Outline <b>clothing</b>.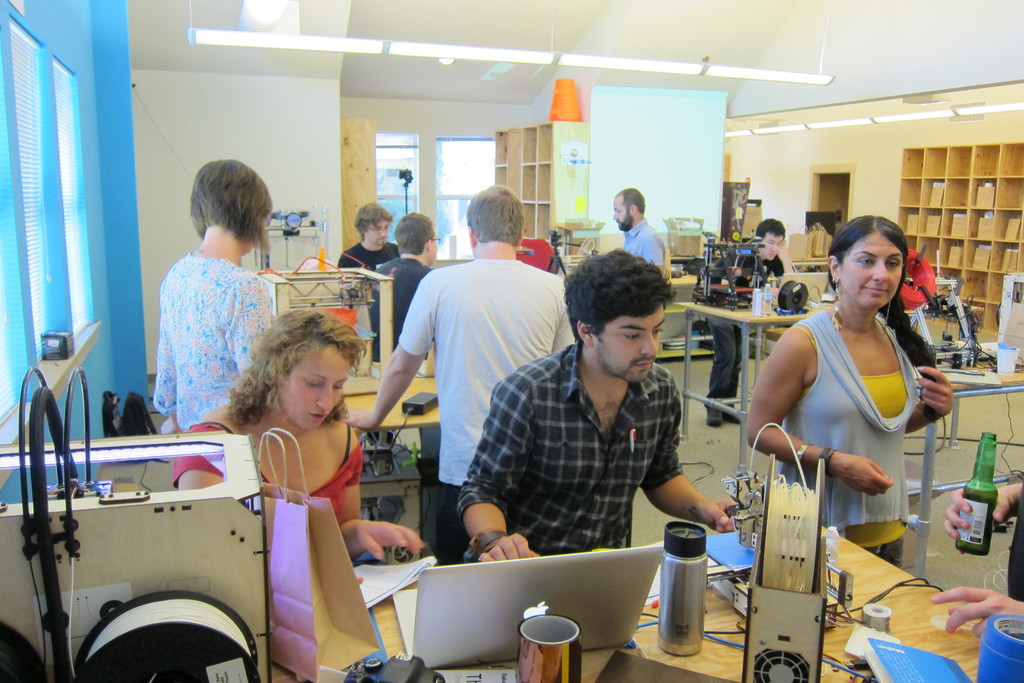
Outline: (614,213,677,278).
